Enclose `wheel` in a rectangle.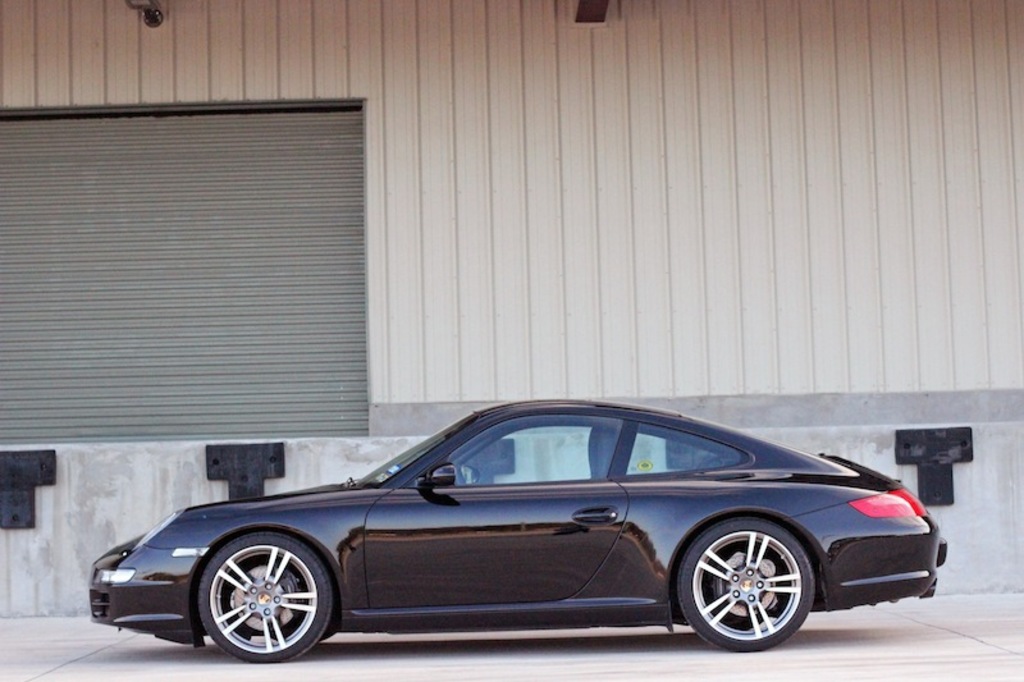
196, 528, 337, 662.
